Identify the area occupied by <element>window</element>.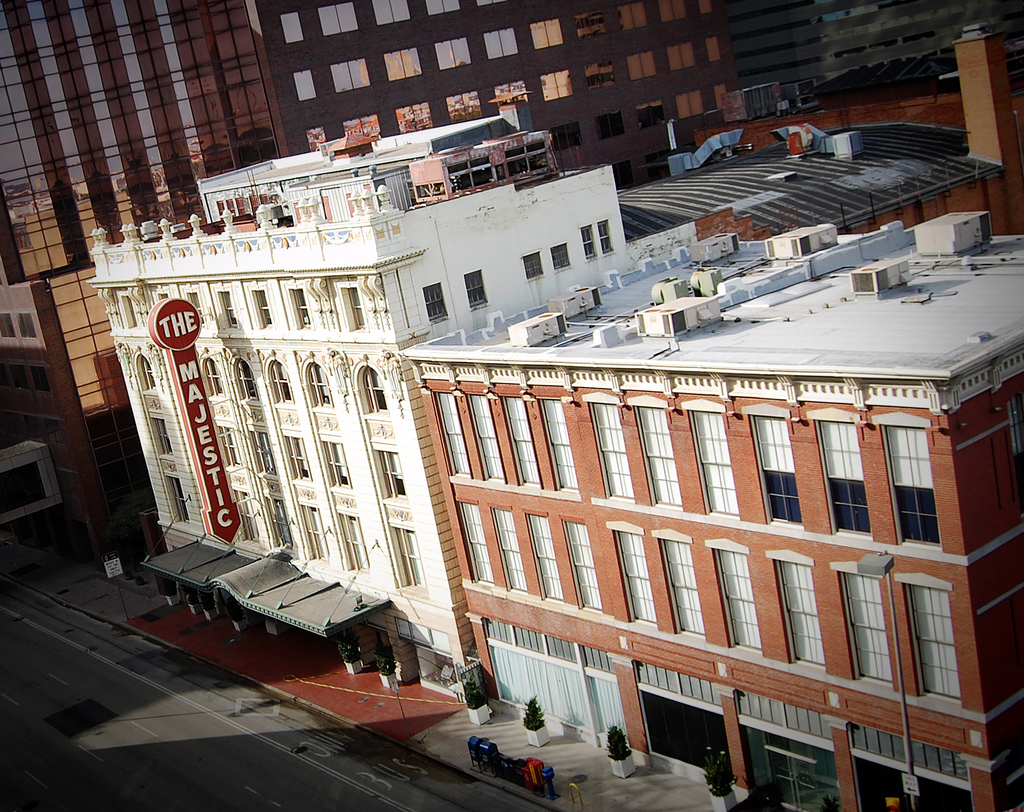
Area: <box>314,0,358,35</box>.
